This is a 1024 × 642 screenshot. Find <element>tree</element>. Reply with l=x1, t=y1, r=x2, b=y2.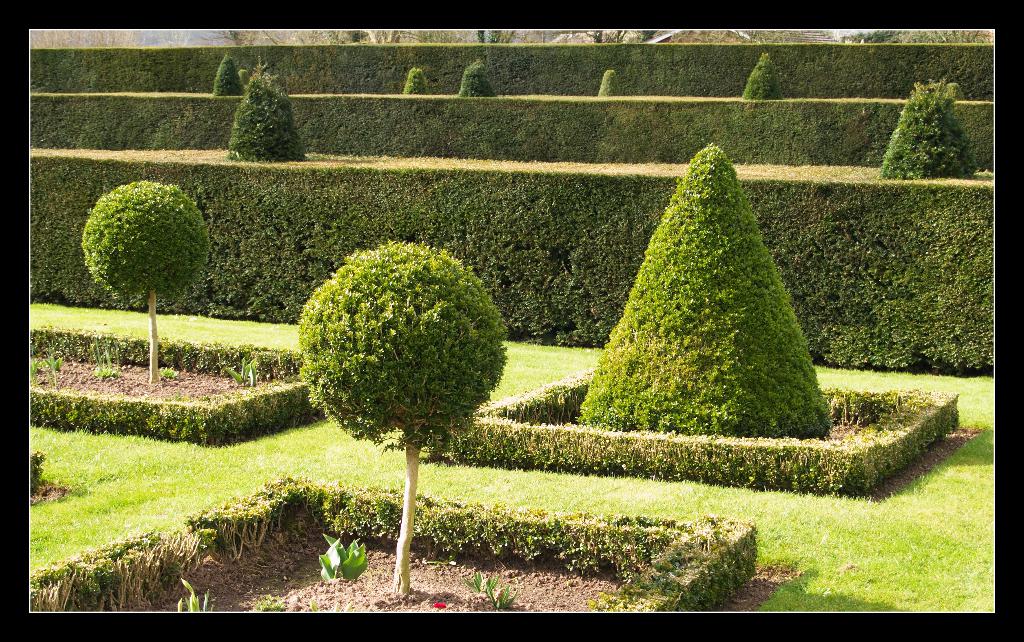
l=737, t=49, r=787, b=100.
